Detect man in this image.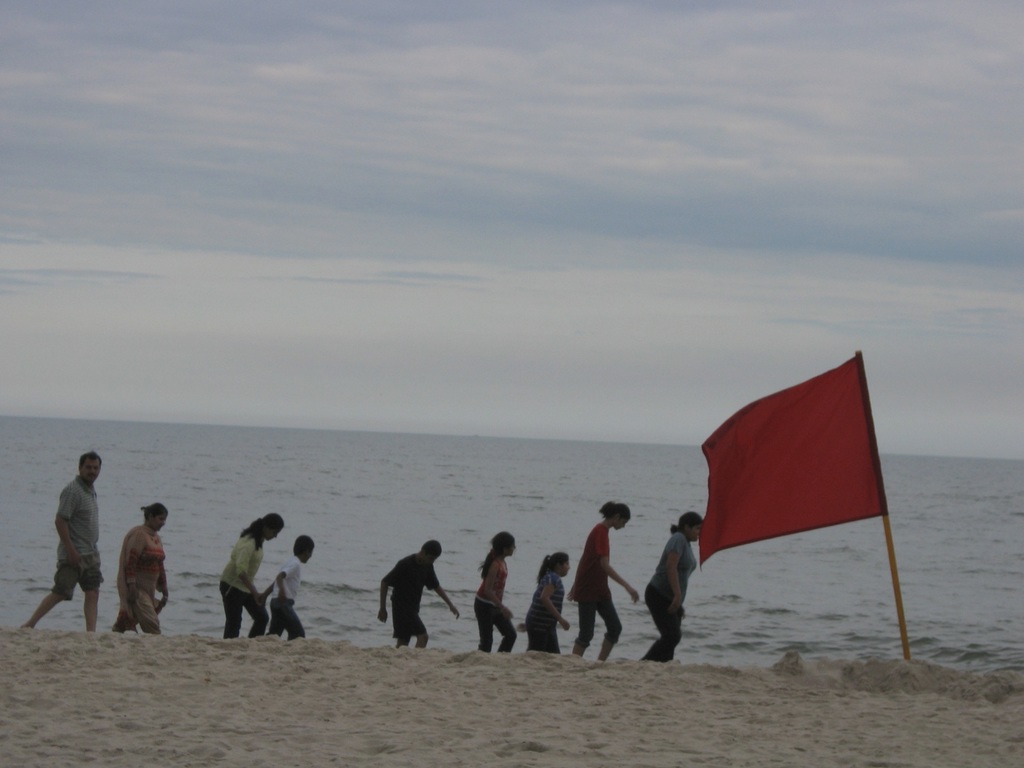
Detection: x1=20, y1=452, x2=108, y2=632.
